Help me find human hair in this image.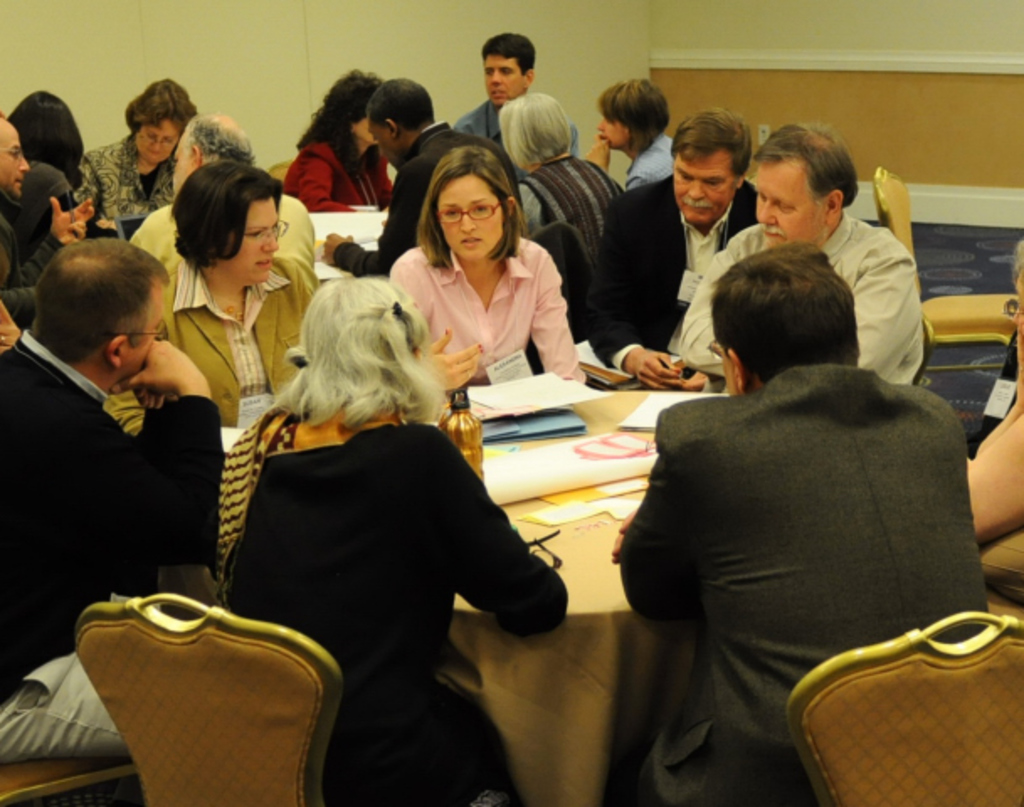
Found it: [left=296, top=71, right=382, bottom=180].
